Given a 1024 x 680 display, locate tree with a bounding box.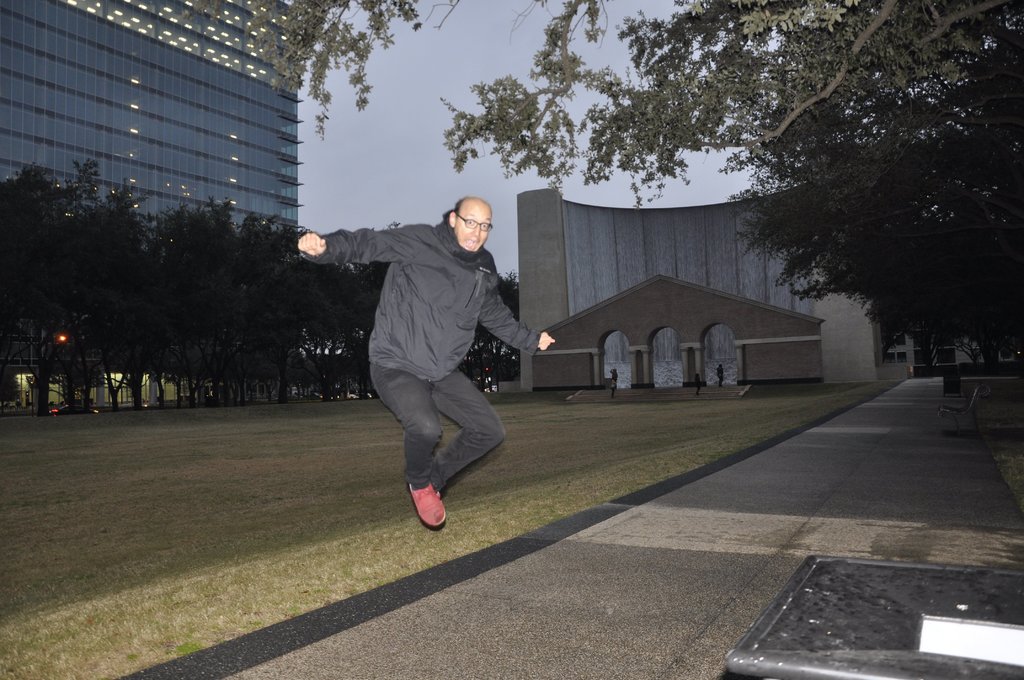
Located: Rect(176, 1, 1023, 215).
